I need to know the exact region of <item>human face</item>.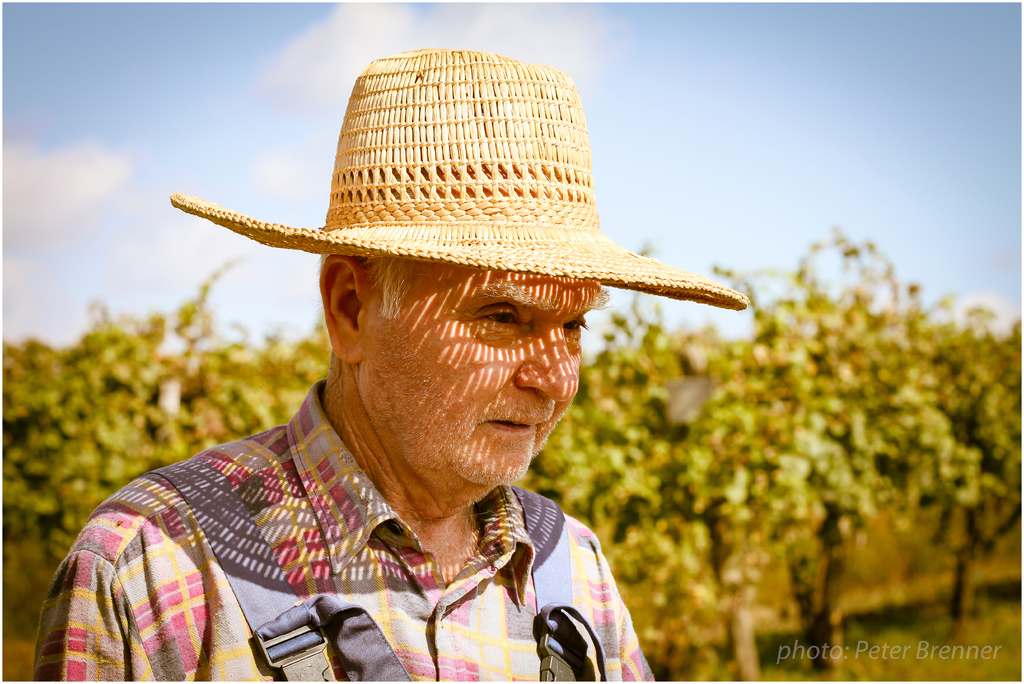
Region: l=364, t=265, r=604, b=482.
